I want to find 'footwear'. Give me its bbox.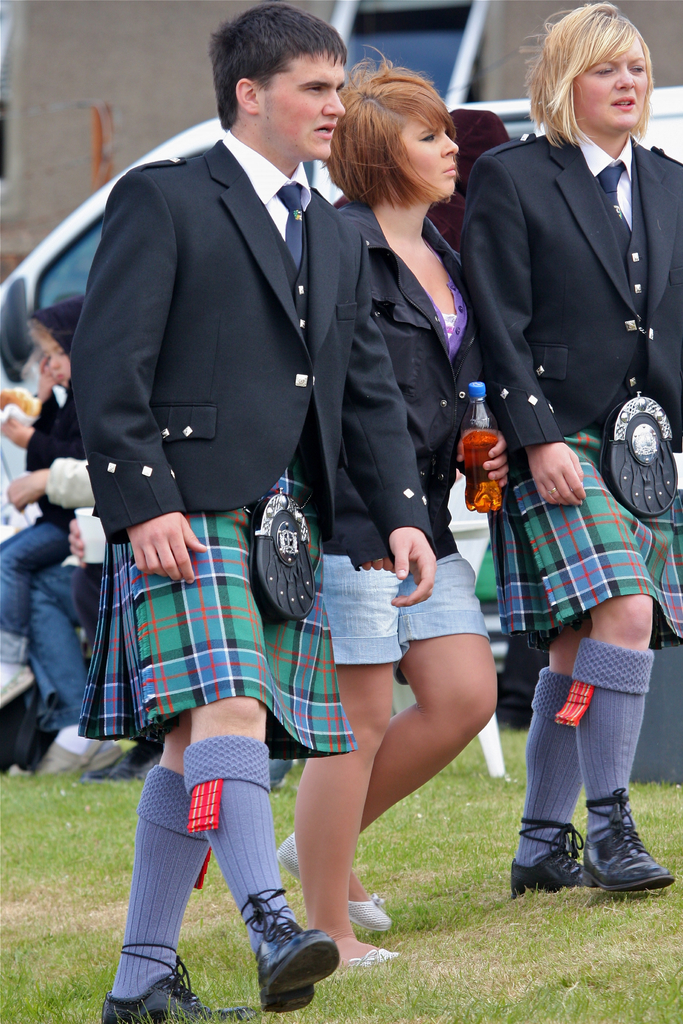
x1=99 y1=975 x2=268 y2=1023.
